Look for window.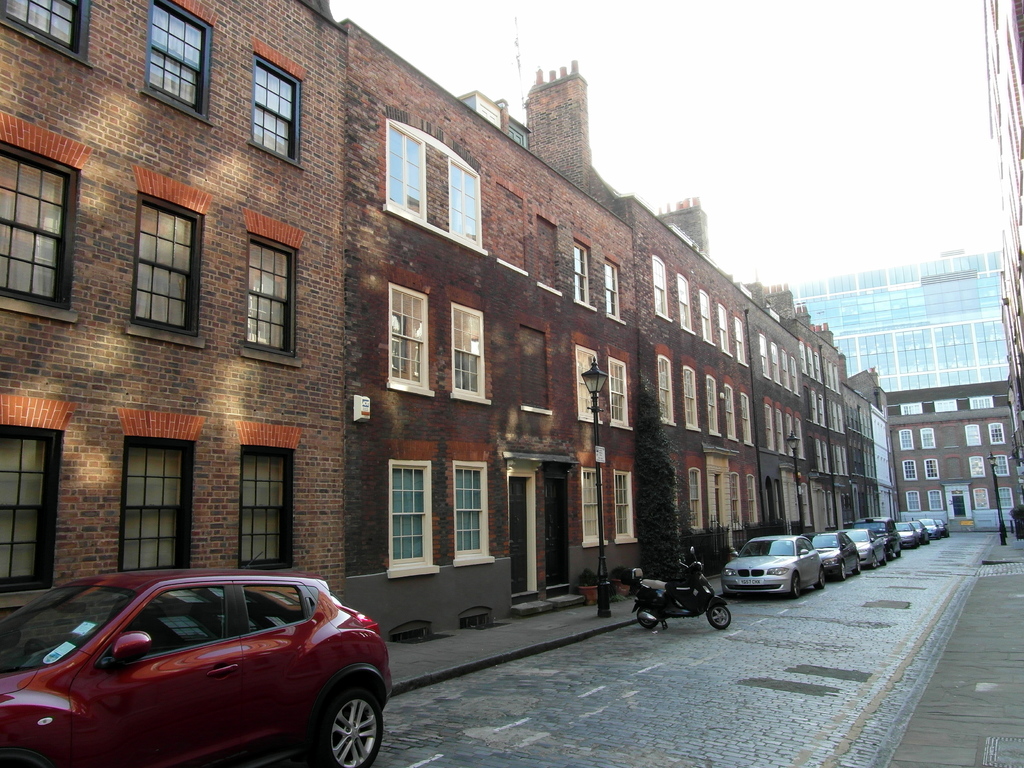
Found: (x1=152, y1=3, x2=207, y2=109).
